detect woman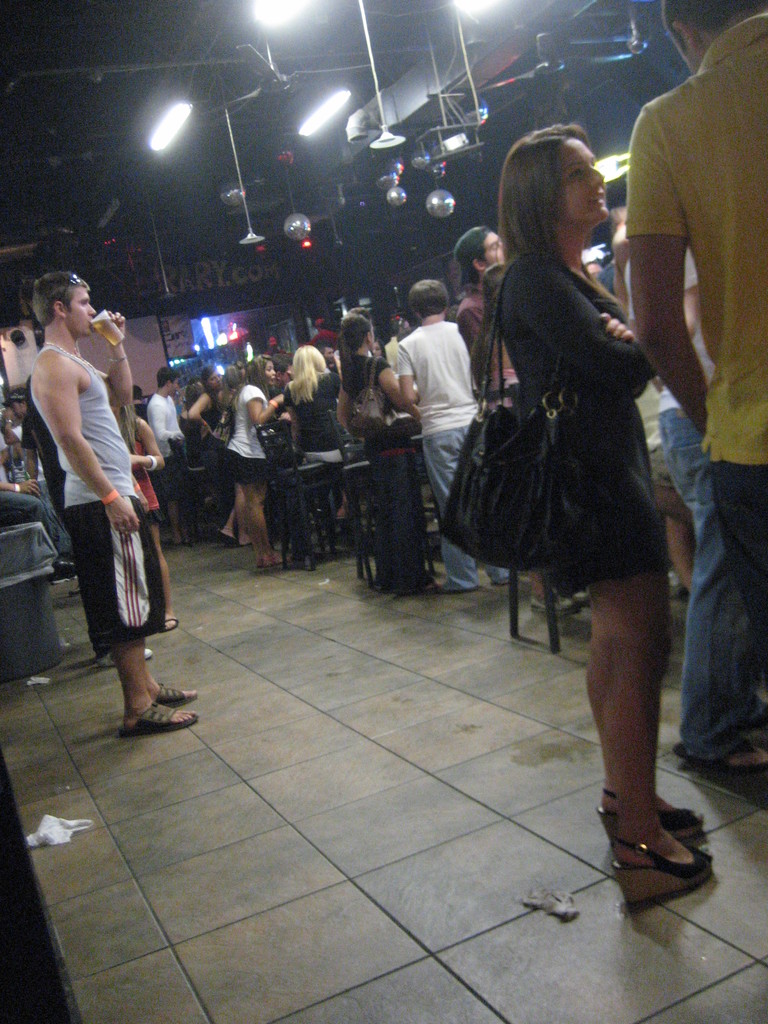
x1=334, y1=312, x2=438, y2=595
